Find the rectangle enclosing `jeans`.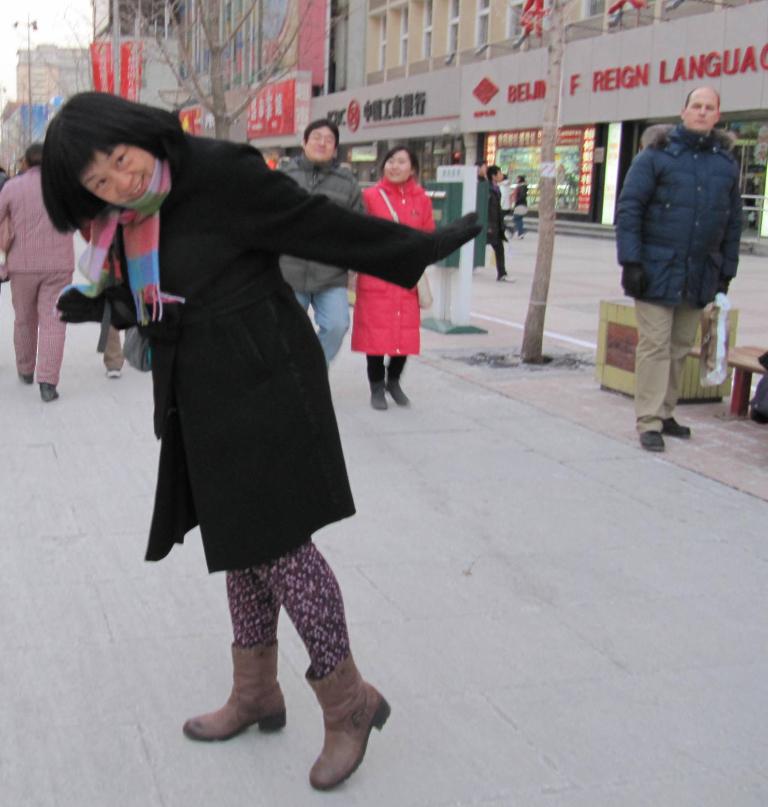
297 281 351 373.
